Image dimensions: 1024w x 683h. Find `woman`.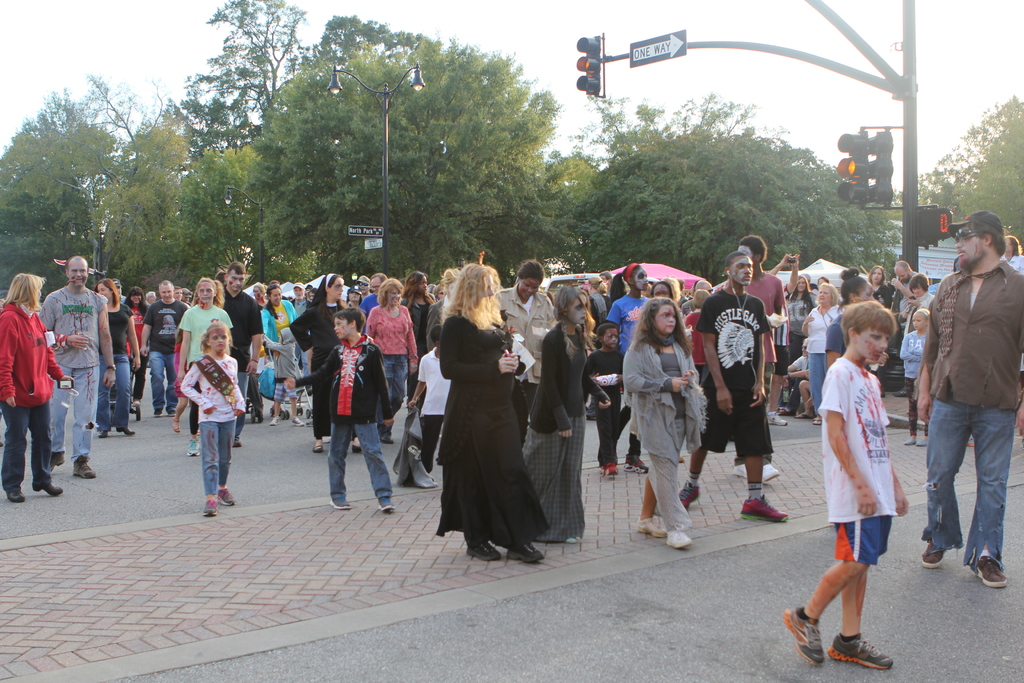
box(250, 282, 269, 312).
